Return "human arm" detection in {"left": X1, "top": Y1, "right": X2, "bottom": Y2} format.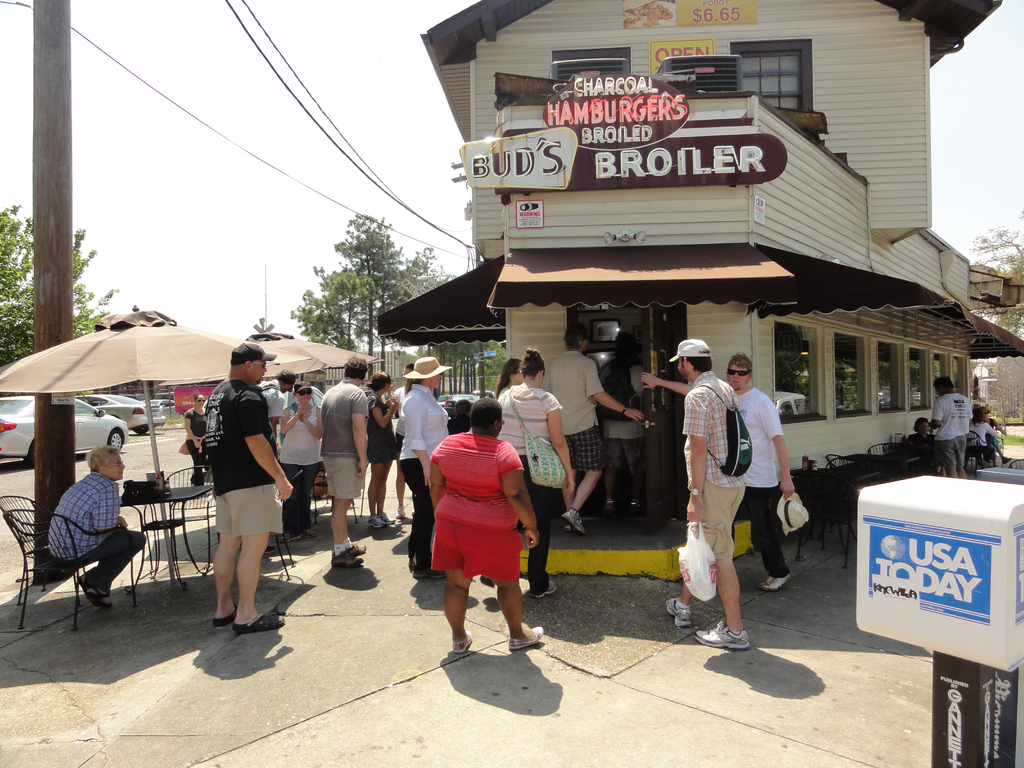
{"left": 239, "top": 387, "right": 292, "bottom": 504}.
